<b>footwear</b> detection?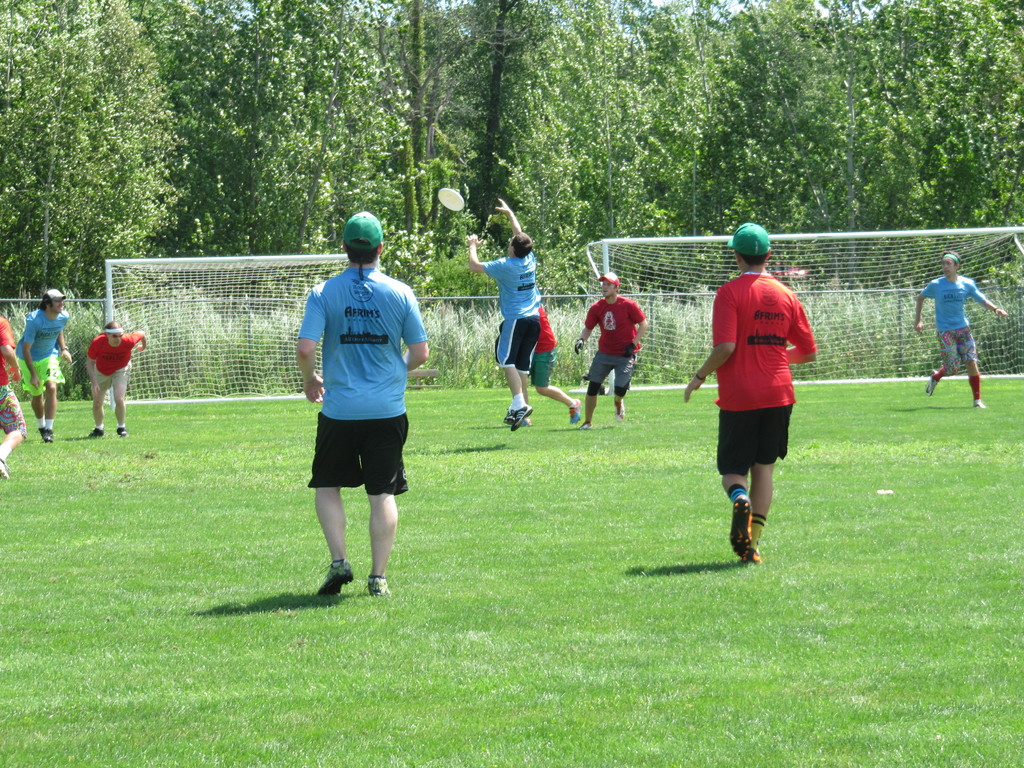
locate(581, 408, 591, 428)
